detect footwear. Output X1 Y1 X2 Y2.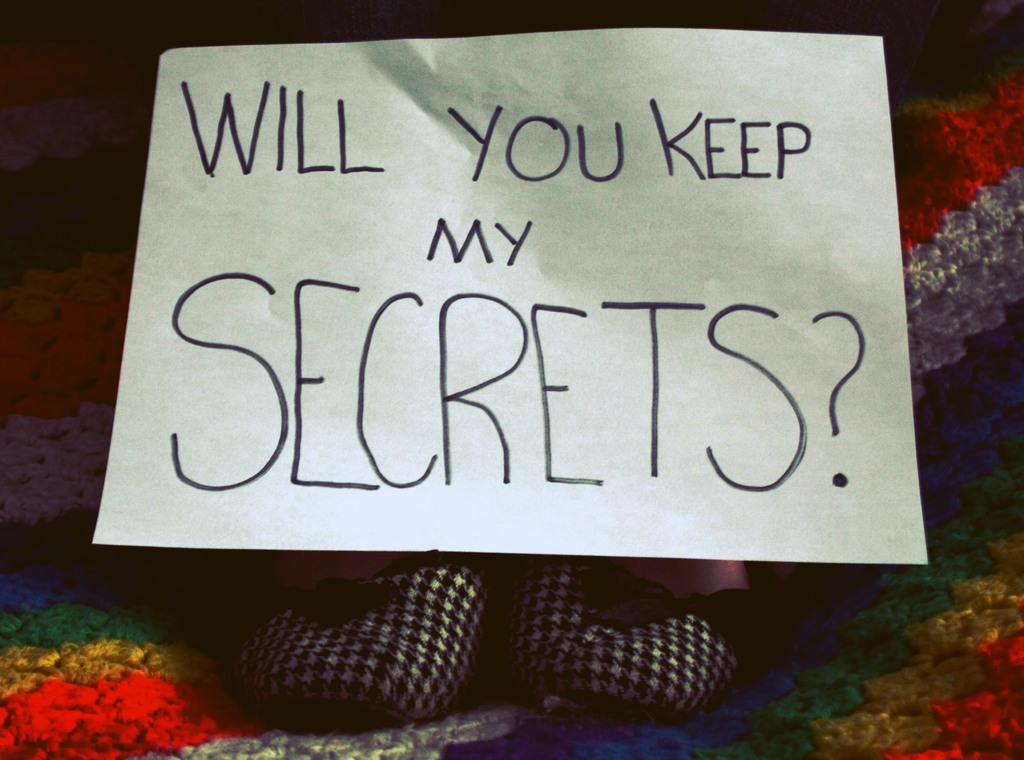
234 558 497 724.
